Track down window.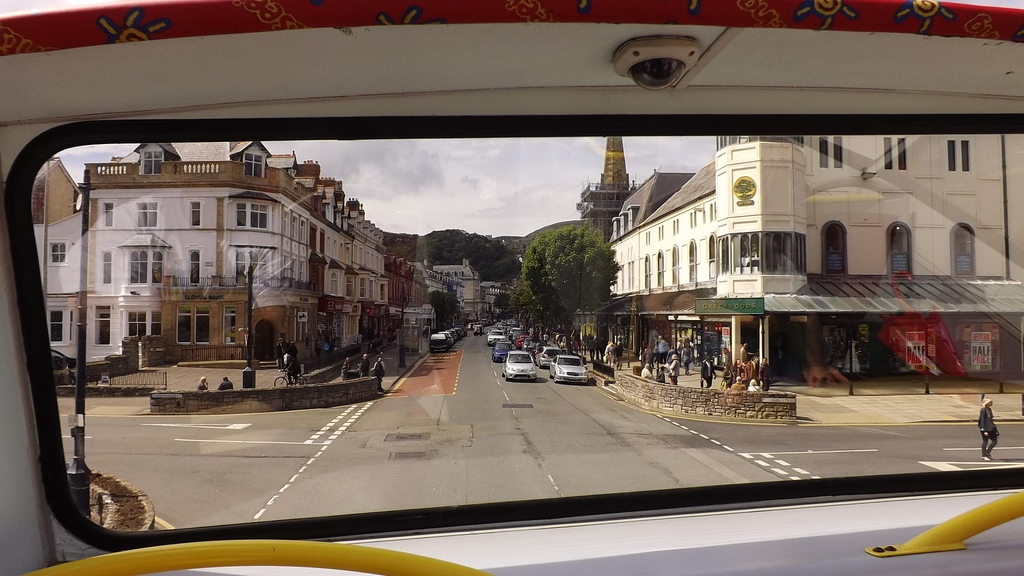
Tracked to left=190, top=249, right=203, bottom=287.
